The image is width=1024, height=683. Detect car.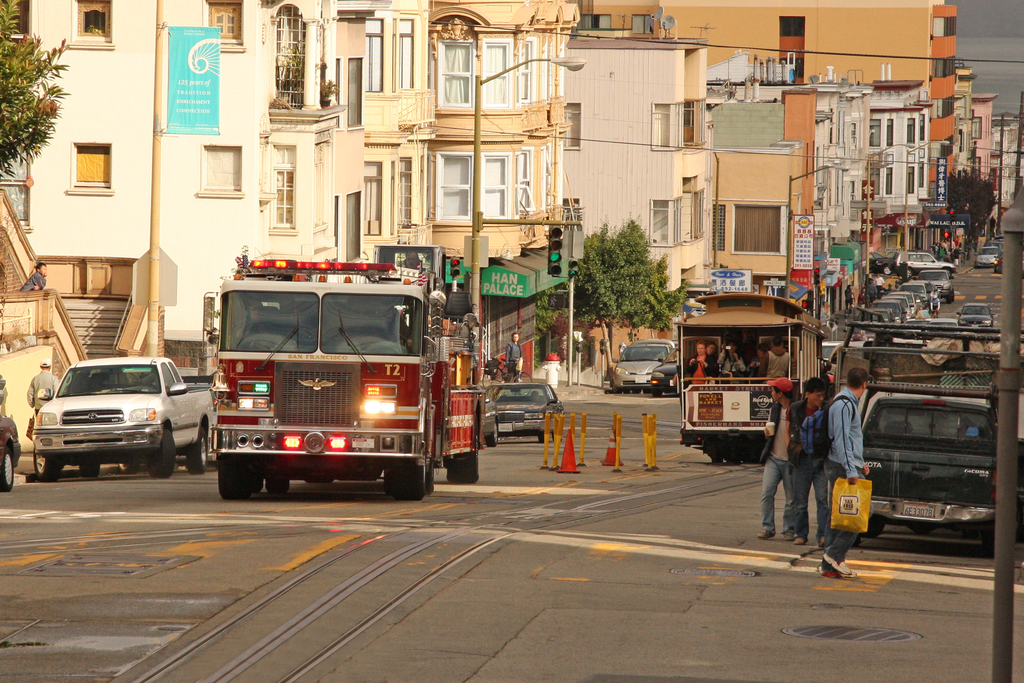
Detection: bbox=(821, 340, 844, 361).
